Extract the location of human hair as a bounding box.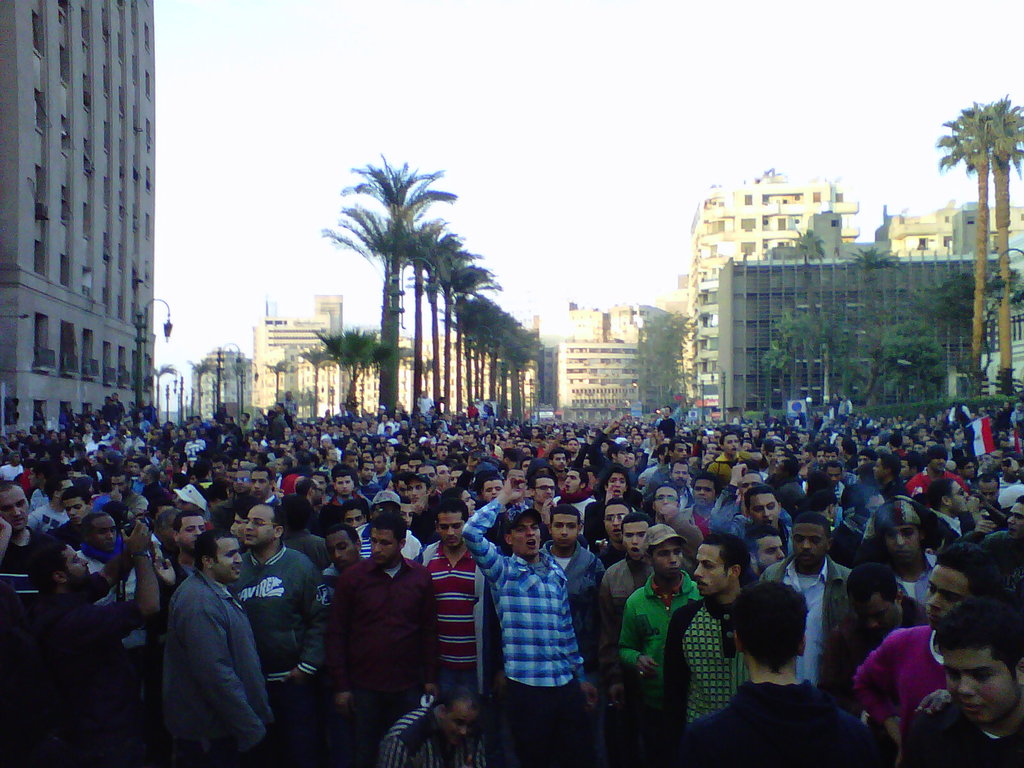
box(934, 593, 1023, 685).
